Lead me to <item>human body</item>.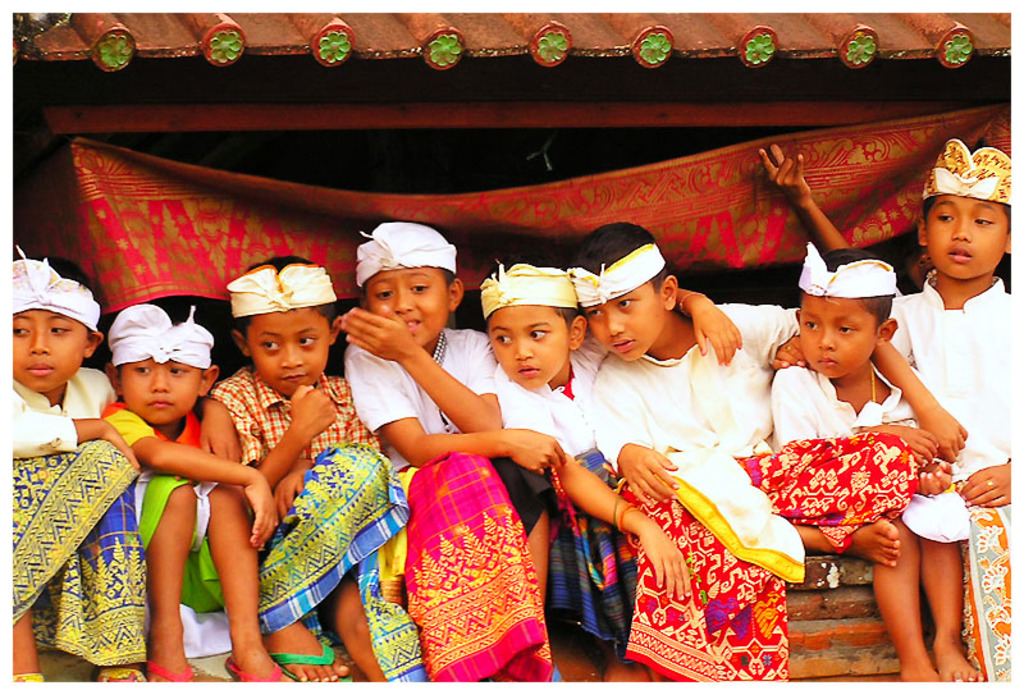
Lead to bbox(590, 307, 970, 682).
